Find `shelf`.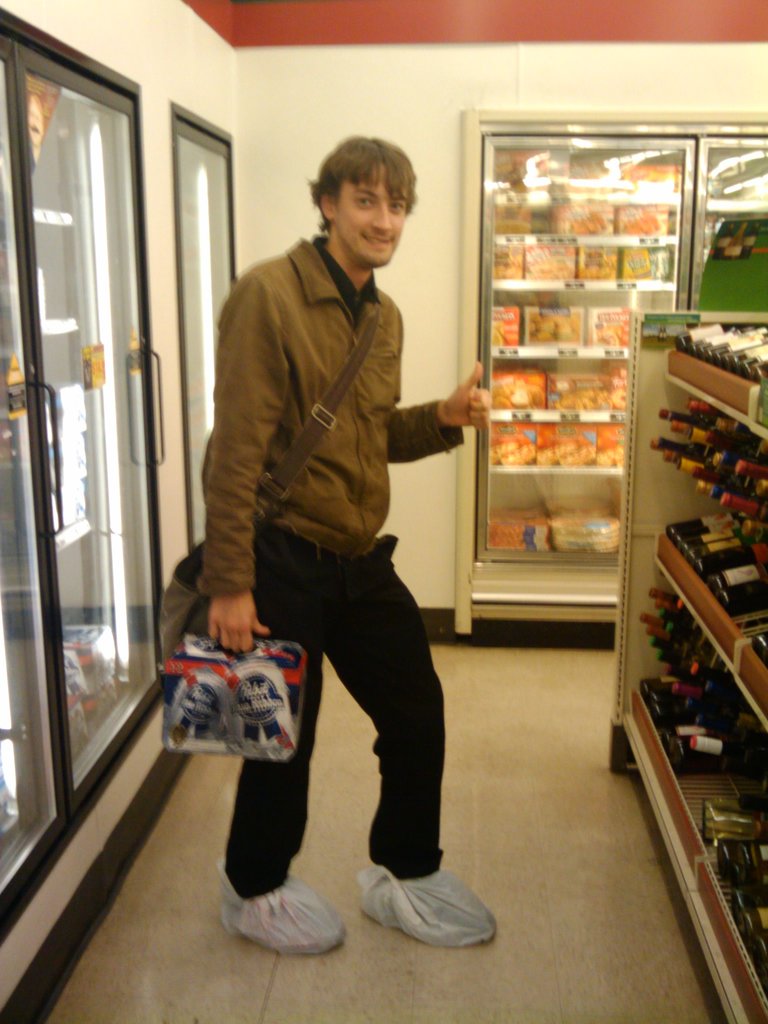
621/598/767/1023.
